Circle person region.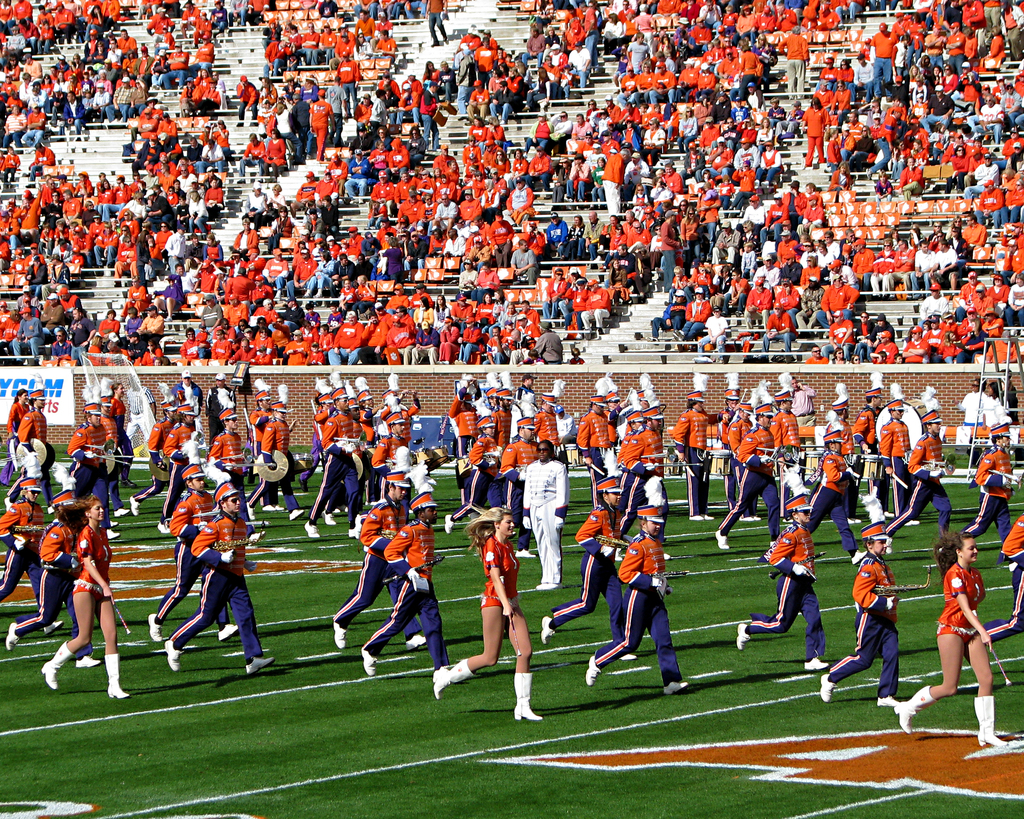
Region: 104, 330, 129, 369.
